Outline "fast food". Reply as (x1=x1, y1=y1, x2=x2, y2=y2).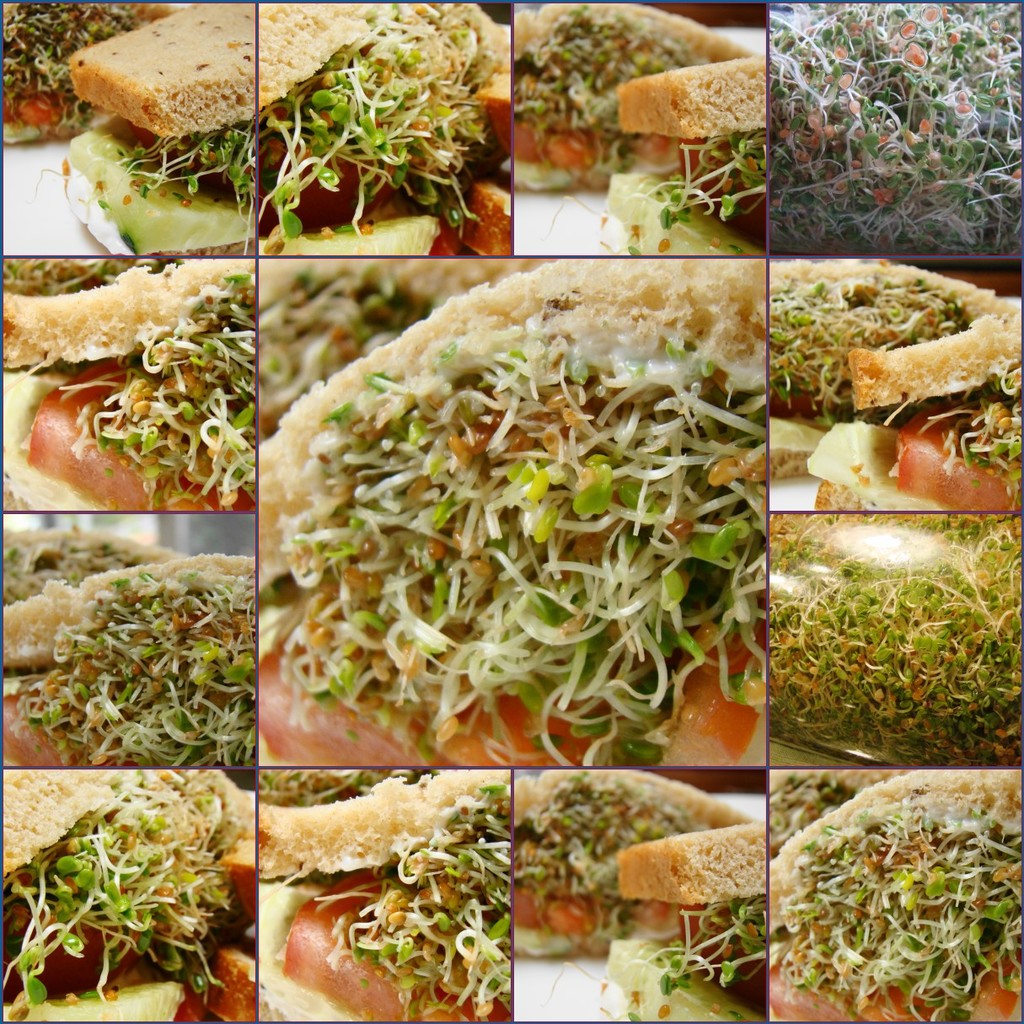
(x1=257, y1=770, x2=507, y2=1021).
